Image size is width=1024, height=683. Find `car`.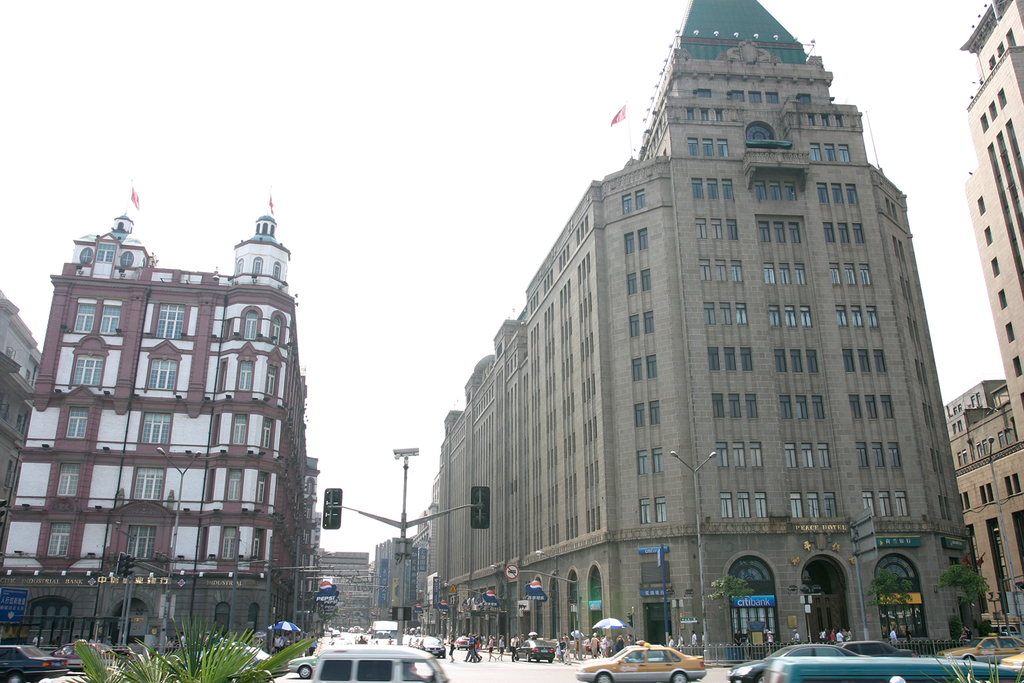
725 641 869 682.
